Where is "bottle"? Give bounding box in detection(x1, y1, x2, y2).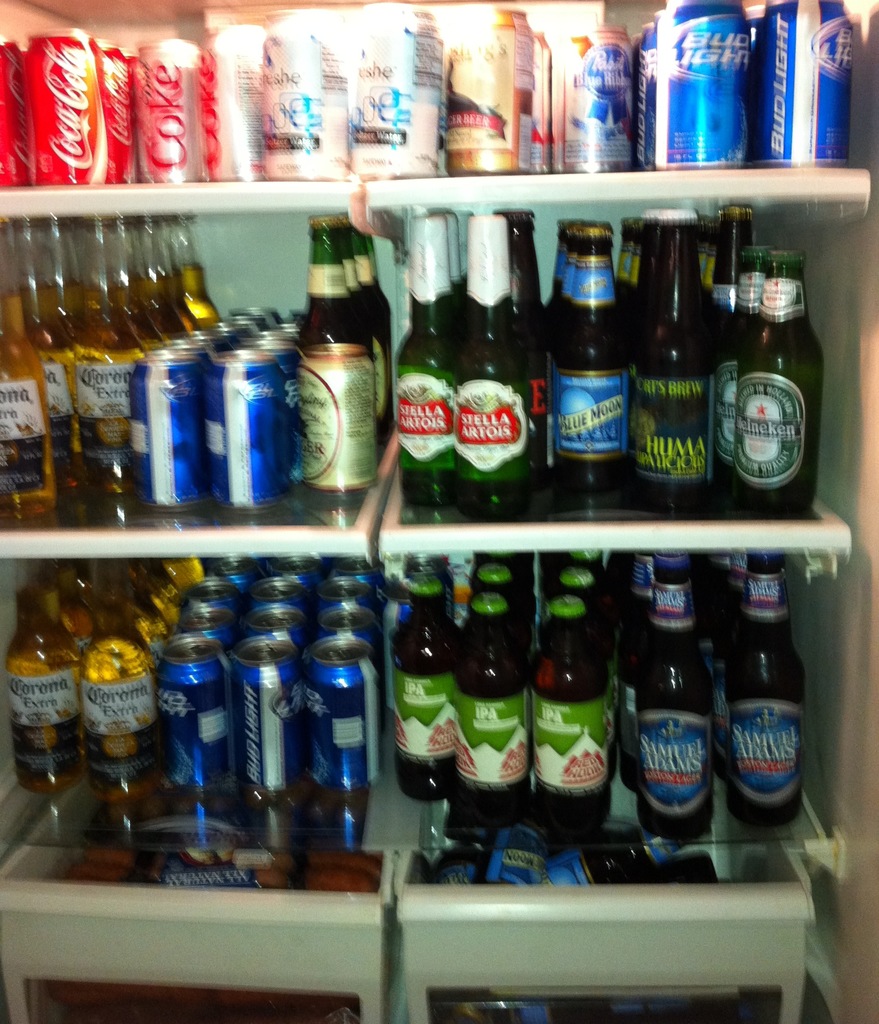
detection(622, 211, 638, 311).
